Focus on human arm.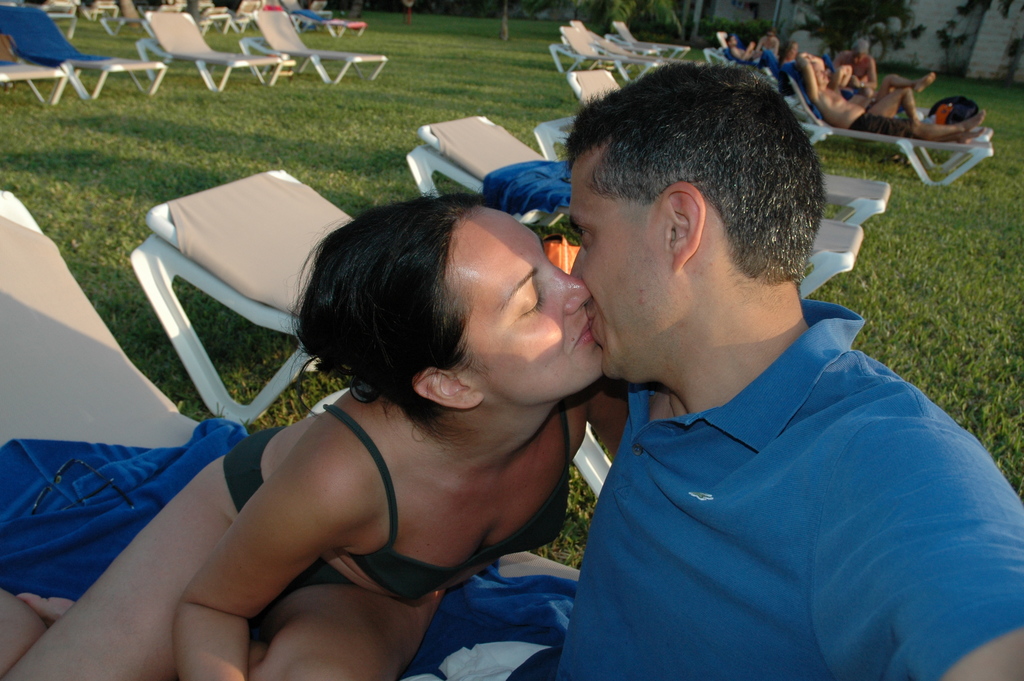
Focused at {"left": 796, "top": 51, "right": 828, "bottom": 67}.
